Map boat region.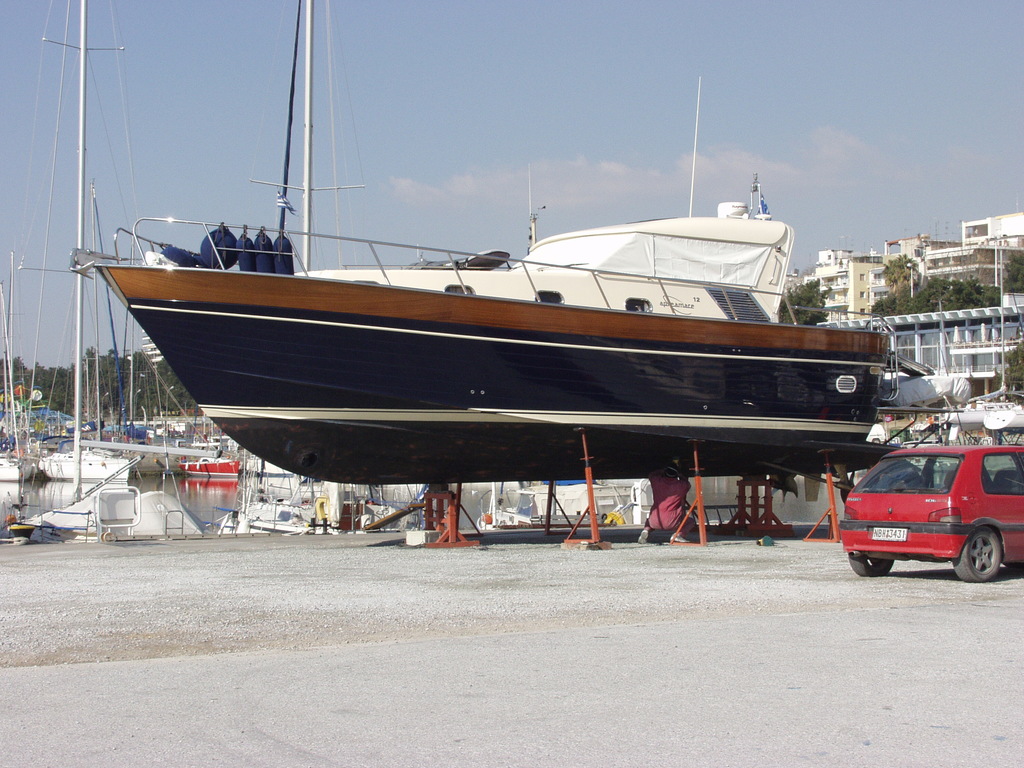
Mapped to (191,415,236,475).
